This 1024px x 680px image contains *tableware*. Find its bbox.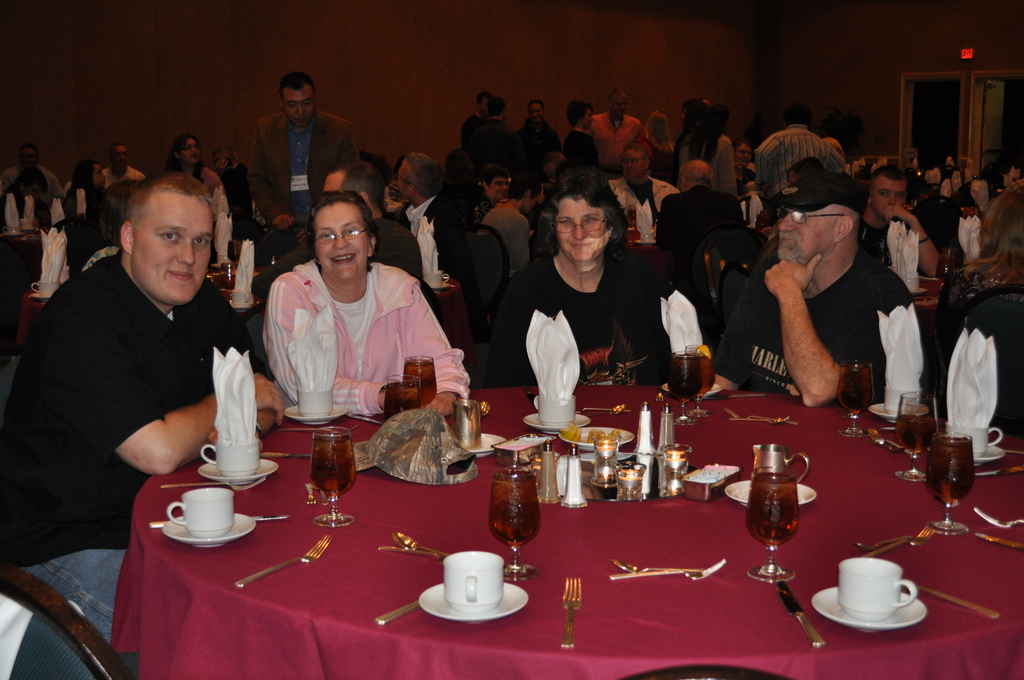
(x1=637, y1=222, x2=661, y2=248).
